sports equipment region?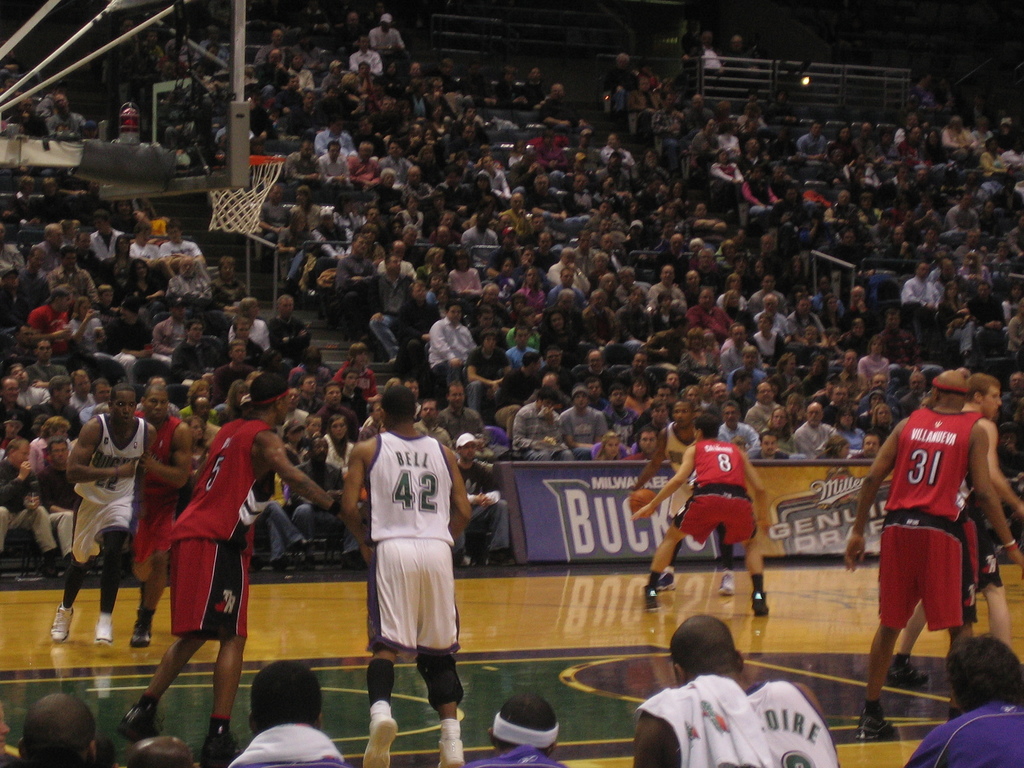
[627,493,657,515]
